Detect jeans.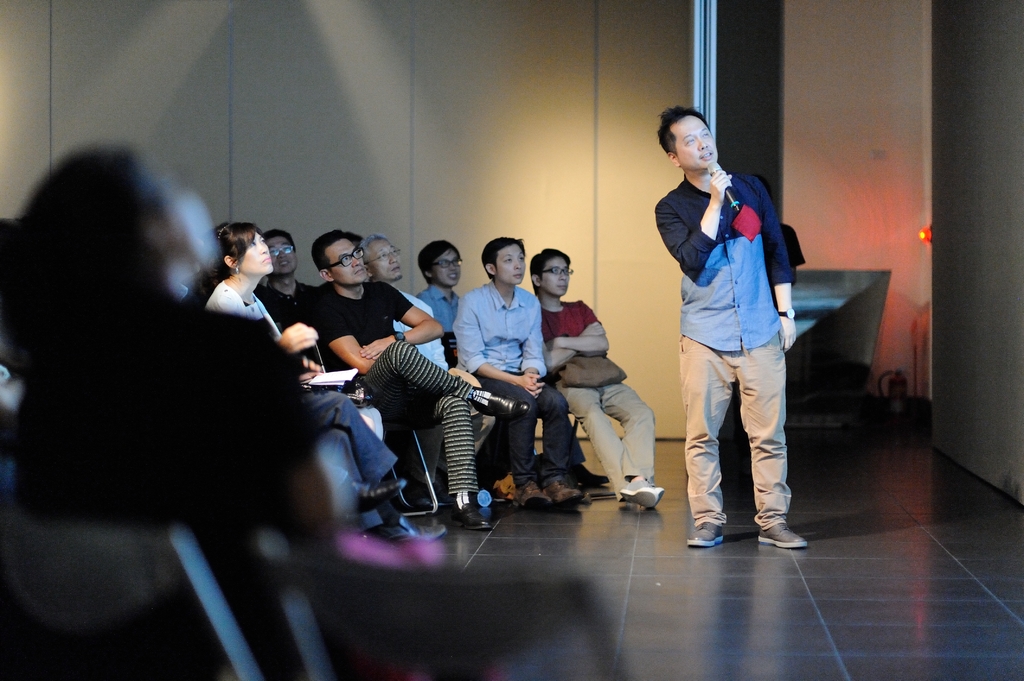
Detected at bbox=(384, 334, 489, 492).
